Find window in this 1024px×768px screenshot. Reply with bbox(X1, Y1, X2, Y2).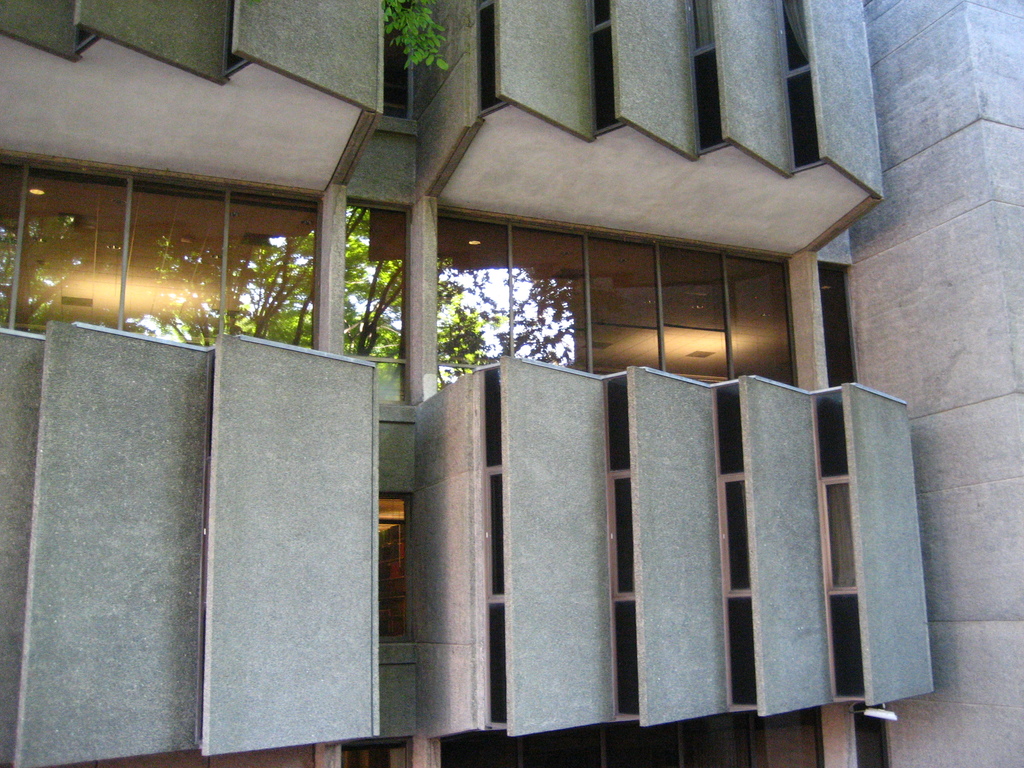
bbox(820, 260, 858, 383).
